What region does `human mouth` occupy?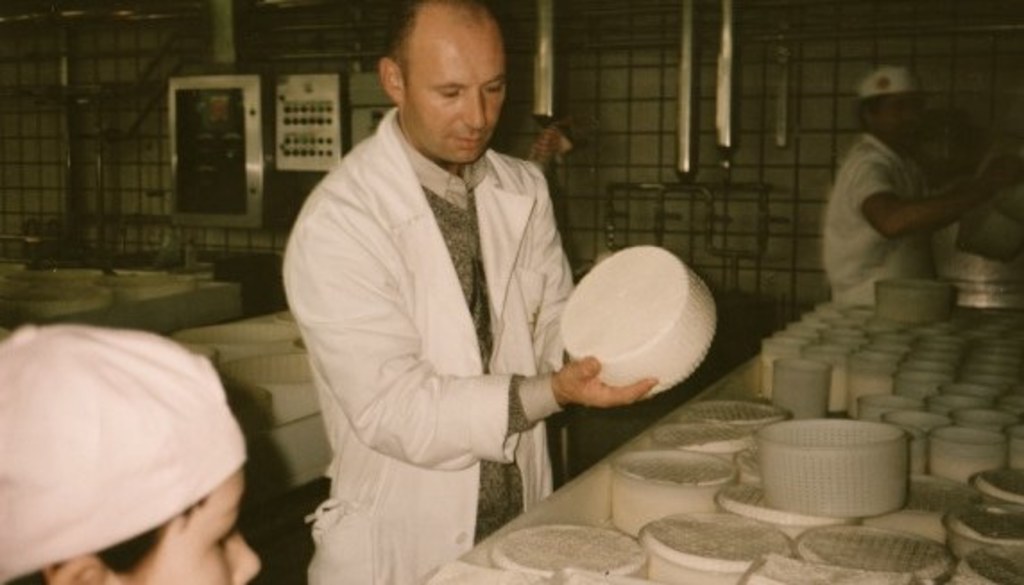
locate(457, 136, 485, 145).
